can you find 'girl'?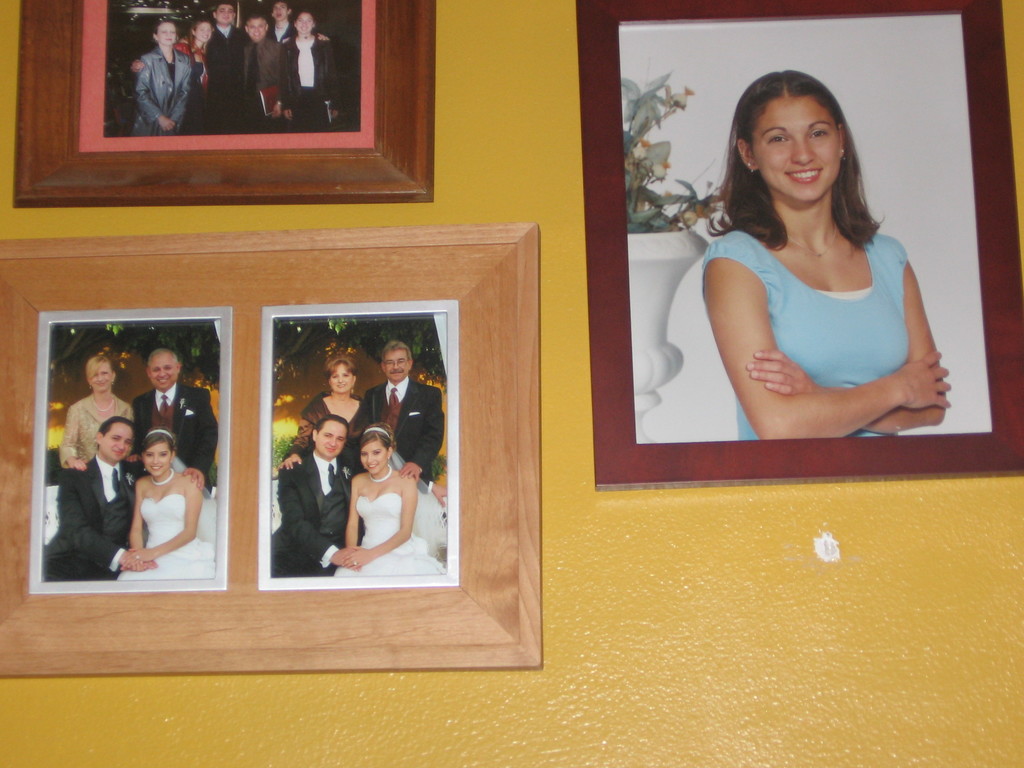
Yes, bounding box: rect(332, 429, 451, 577).
